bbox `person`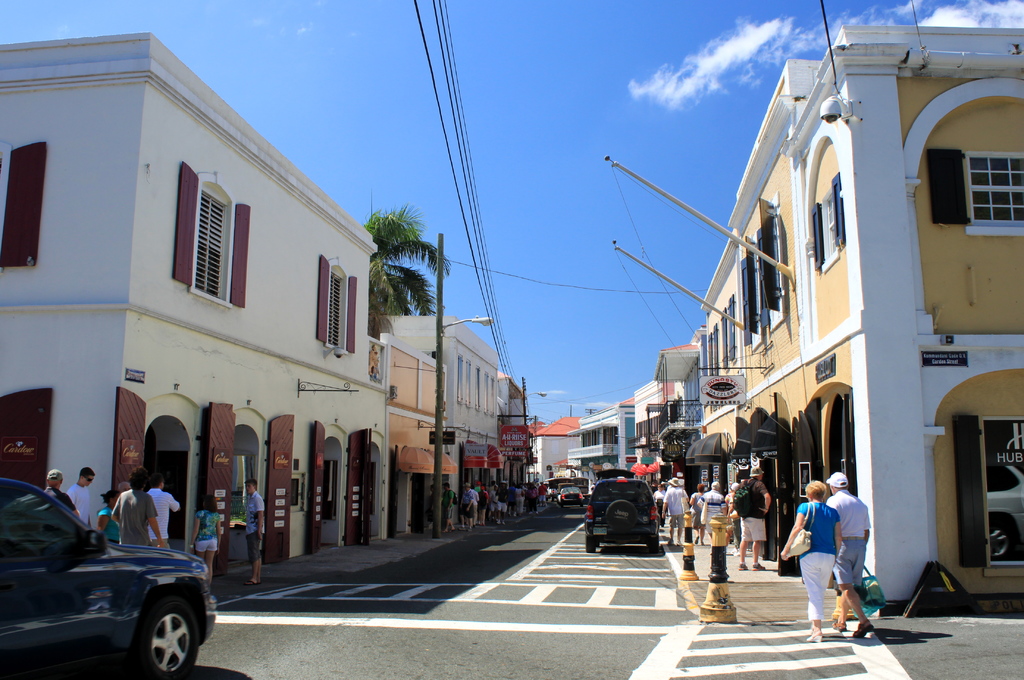
[left=676, top=482, right=695, bottom=530]
